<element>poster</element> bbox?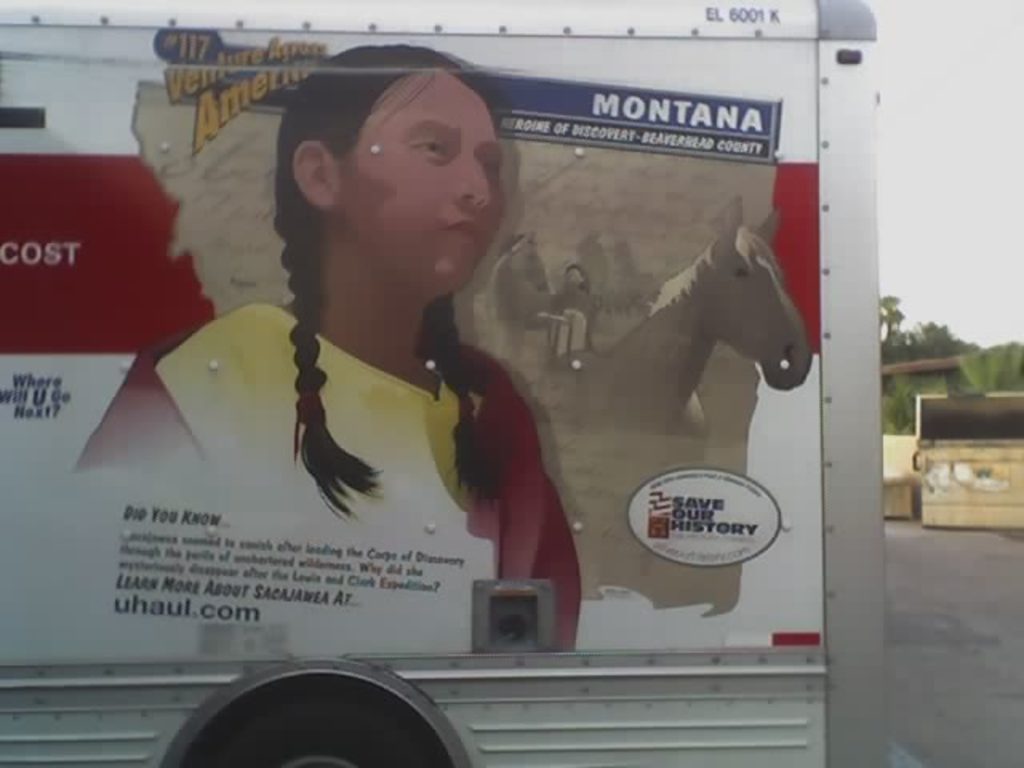
(0, 26, 822, 666)
